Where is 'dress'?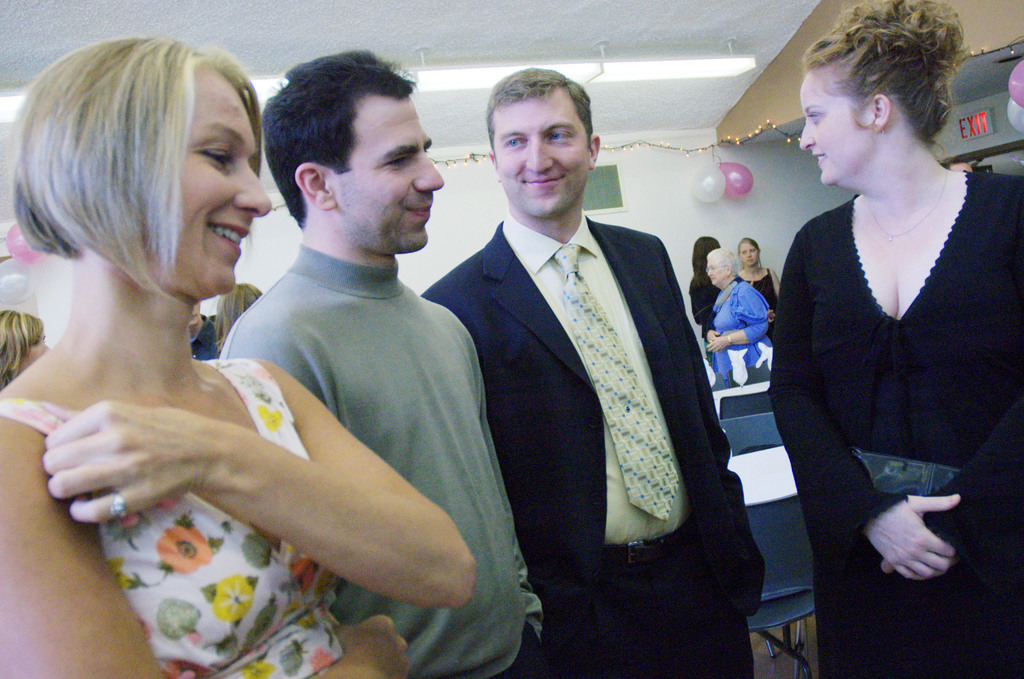
crop(736, 274, 776, 307).
